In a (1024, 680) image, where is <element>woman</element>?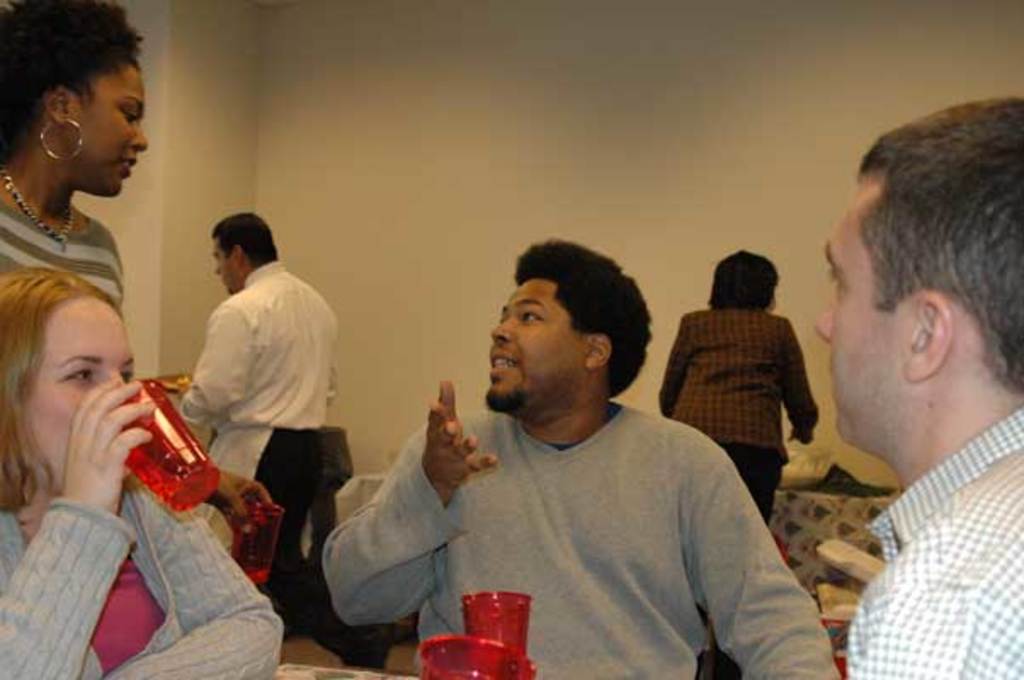
<bbox>655, 246, 813, 532</bbox>.
